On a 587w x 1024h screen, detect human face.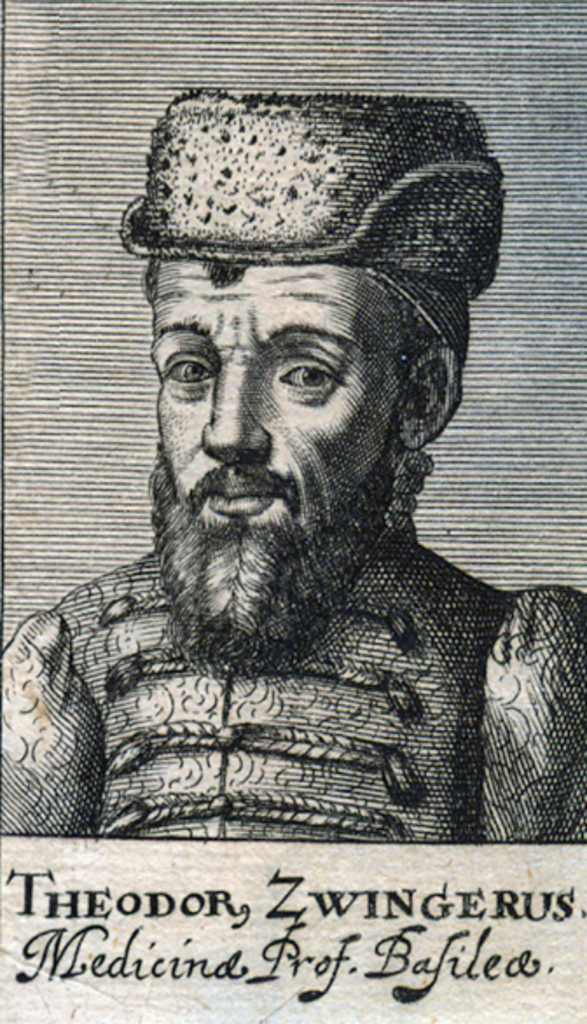
[150, 252, 397, 657].
